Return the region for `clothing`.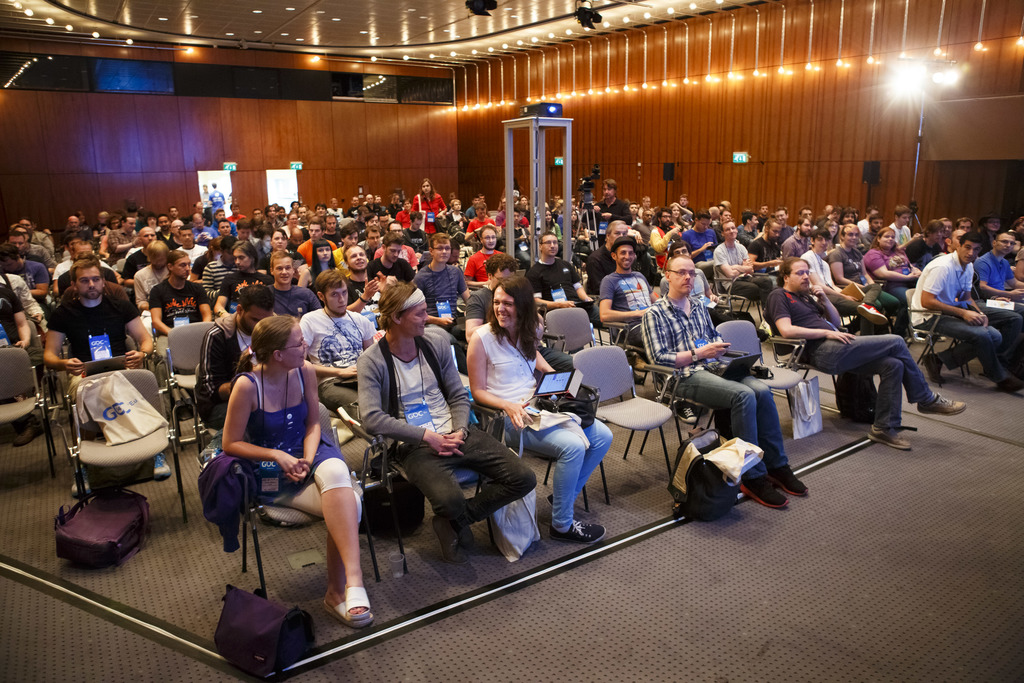
970 247 1023 320.
